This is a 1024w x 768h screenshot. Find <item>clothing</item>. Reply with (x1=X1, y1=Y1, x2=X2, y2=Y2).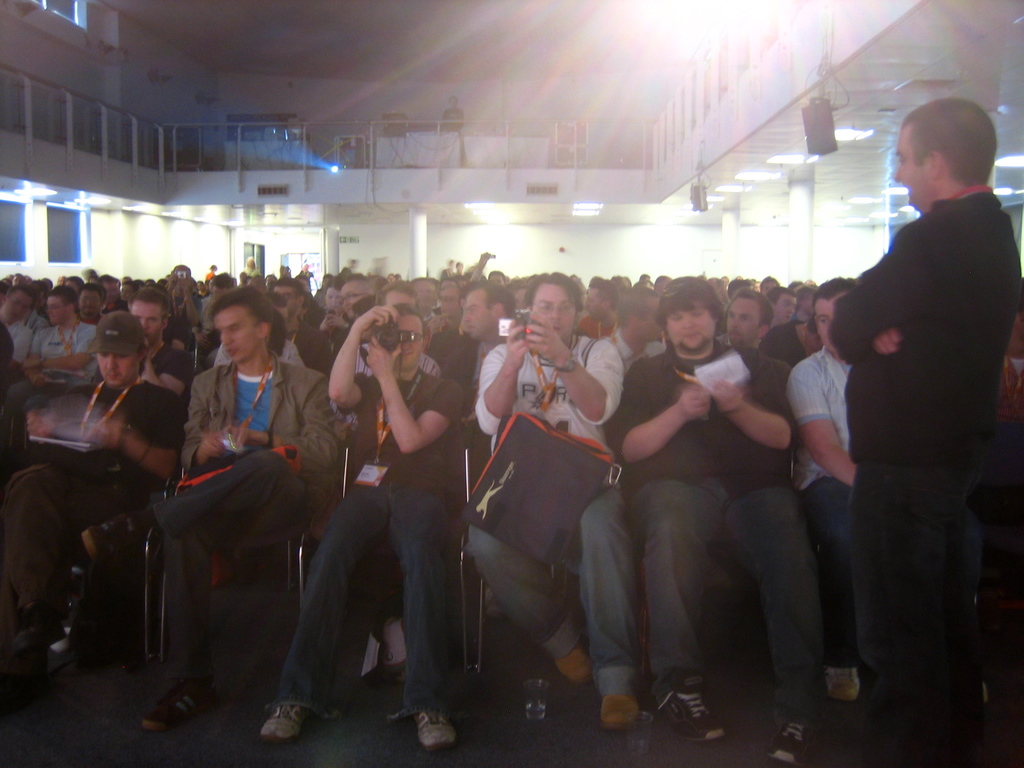
(x1=828, y1=191, x2=1023, y2=767).
